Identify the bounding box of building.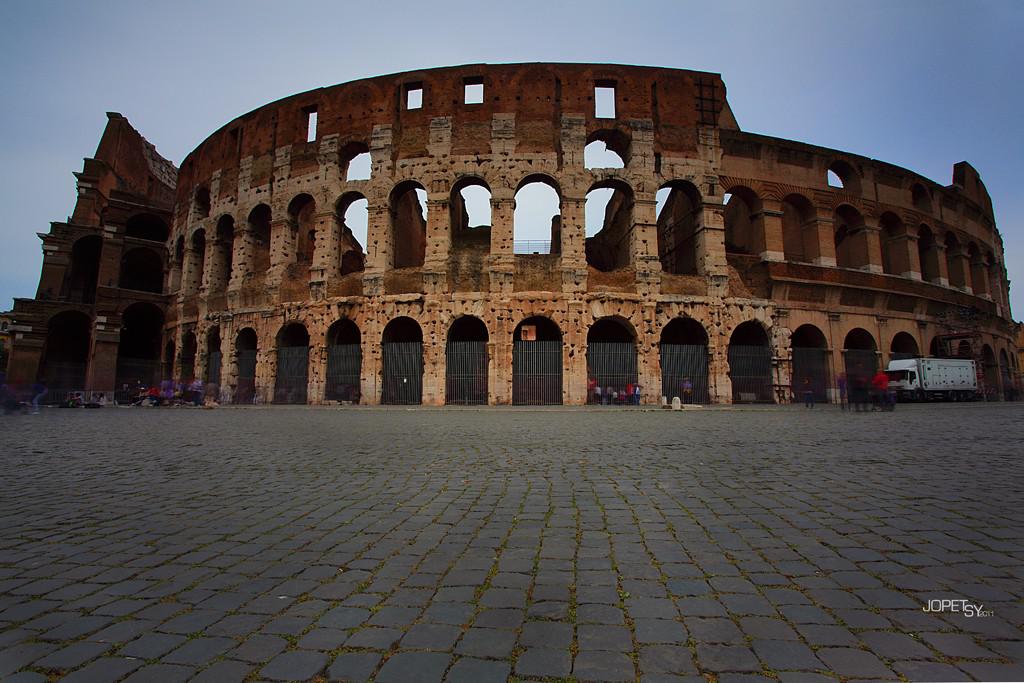
box(17, 60, 1023, 407).
